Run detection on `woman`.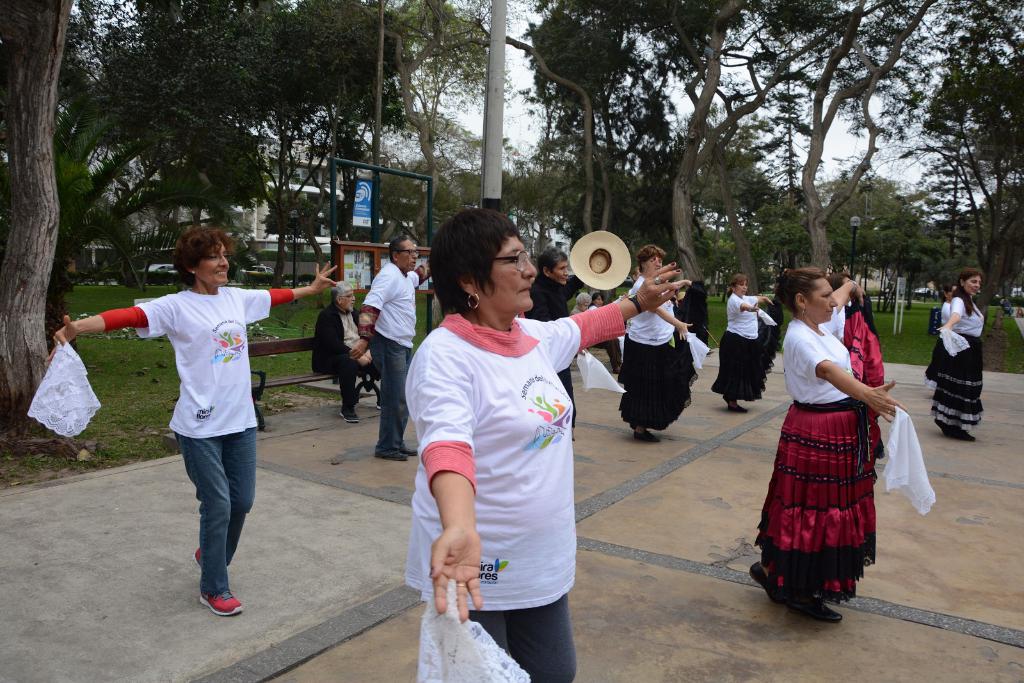
Result: [left=570, top=293, right=620, bottom=371].
